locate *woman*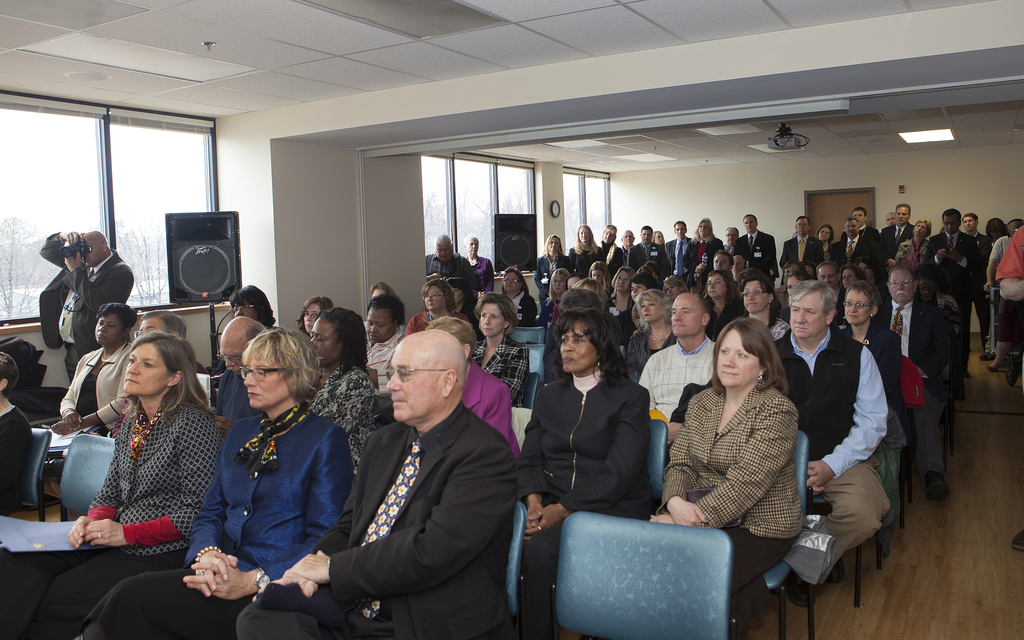
pyautogui.locateOnScreen(568, 223, 605, 275)
